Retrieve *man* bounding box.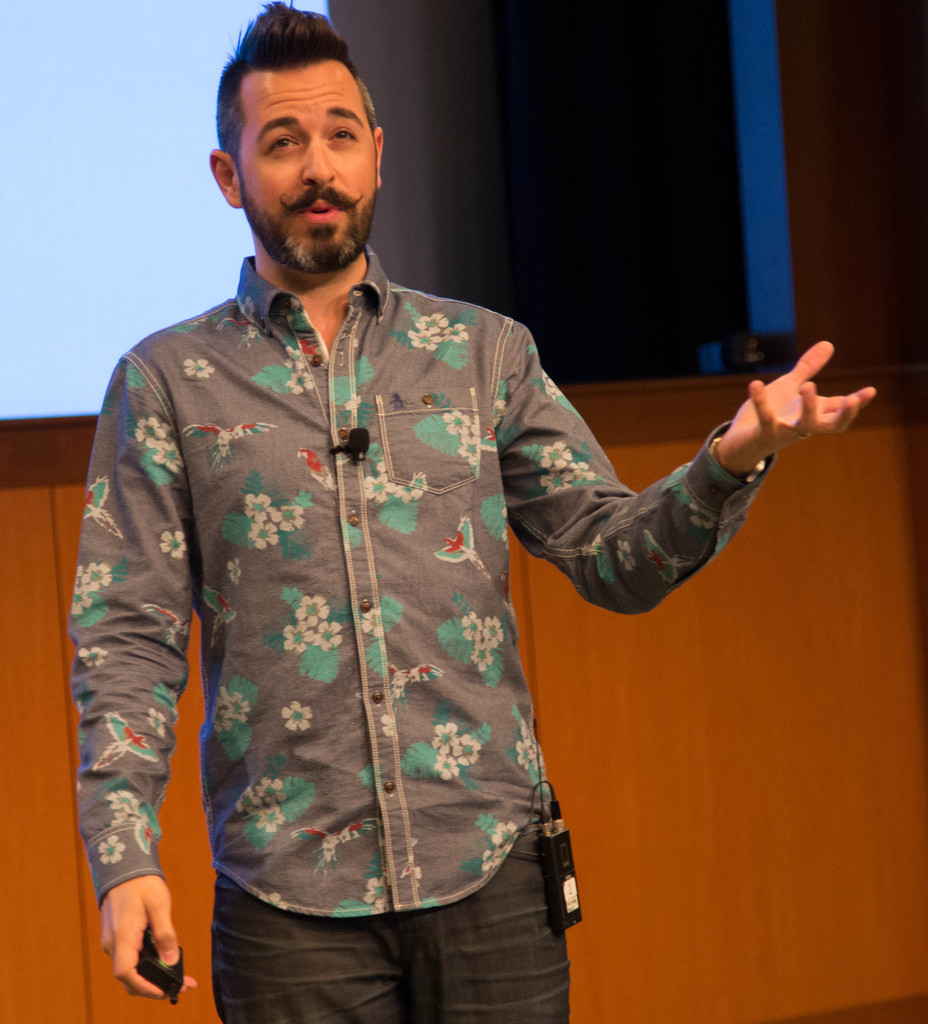
Bounding box: bbox(70, 1, 877, 1023).
